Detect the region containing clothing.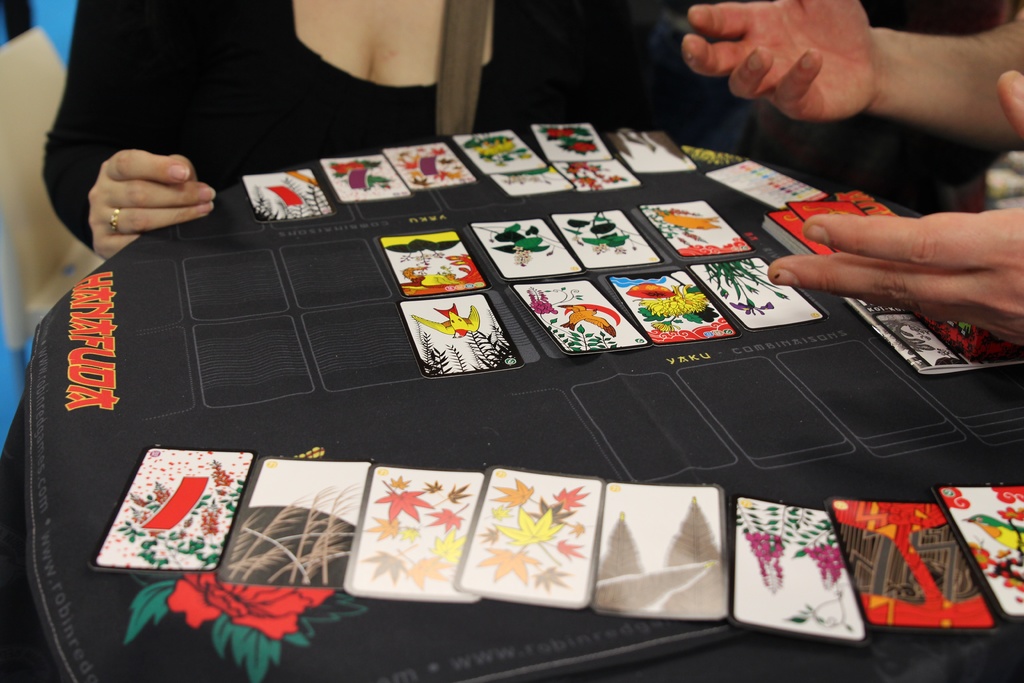
x1=10, y1=16, x2=515, y2=222.
